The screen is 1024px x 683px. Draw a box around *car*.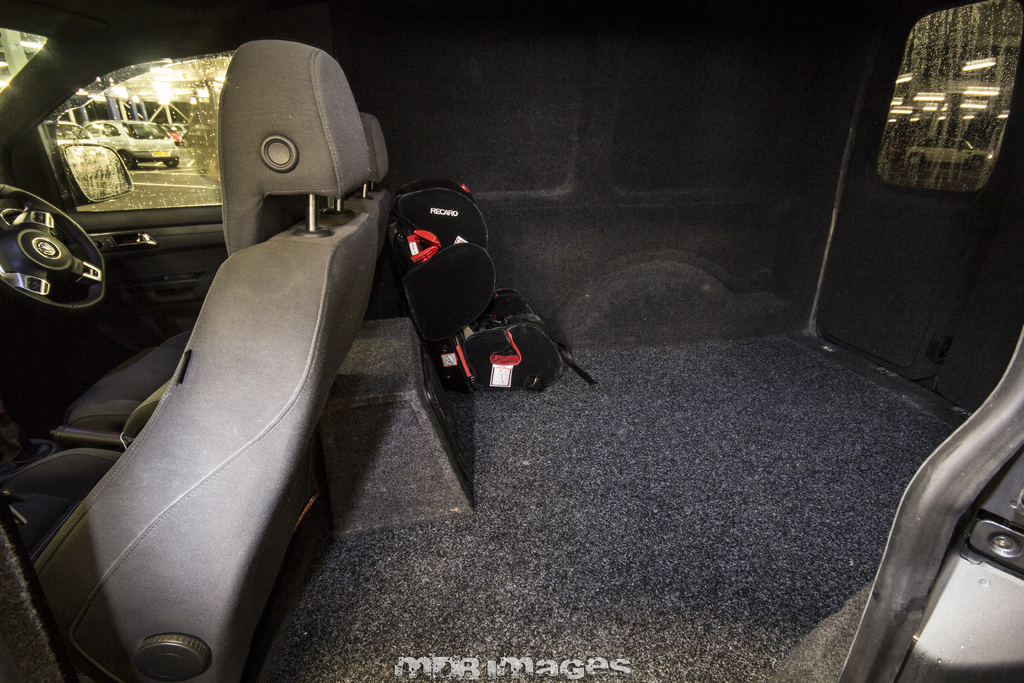
{"left": 84, "top": 119, "right": 177, "bottom": 171}.
